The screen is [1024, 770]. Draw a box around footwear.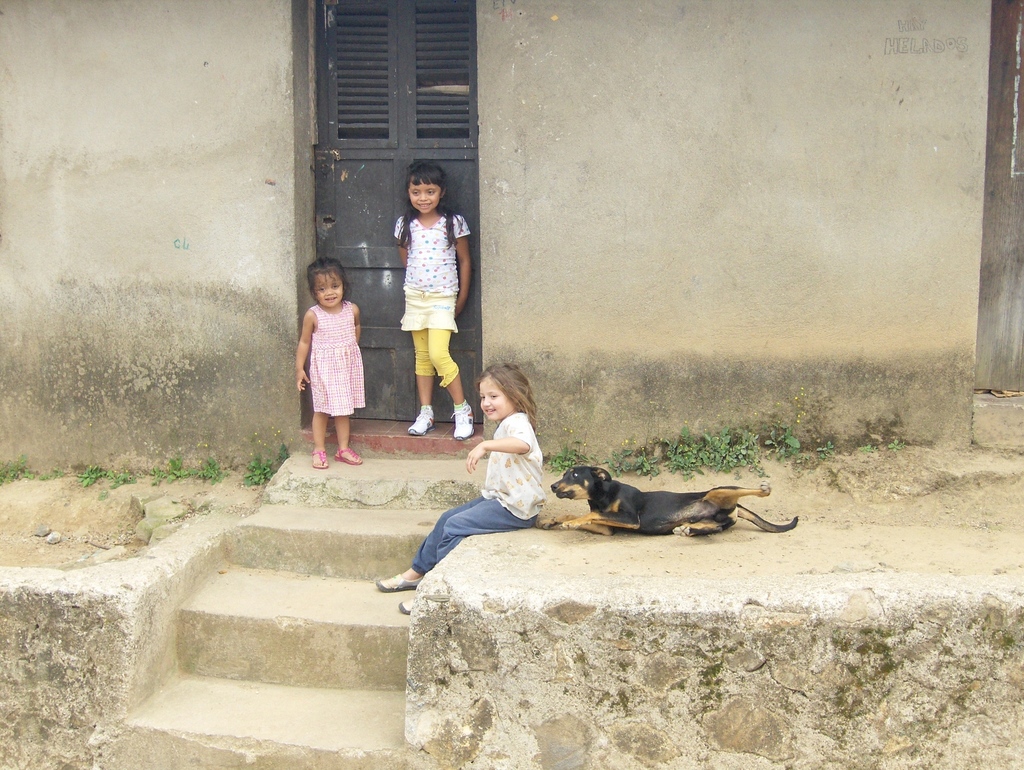
449 401 474 440.
